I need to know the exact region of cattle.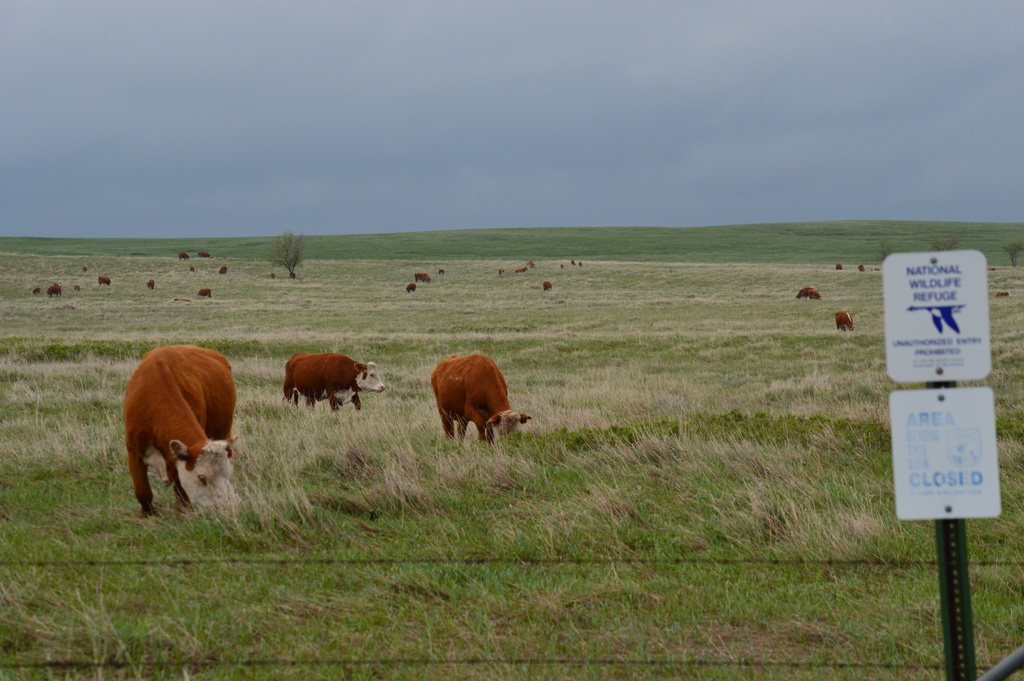
Region: [543, 279, 555, 291].
